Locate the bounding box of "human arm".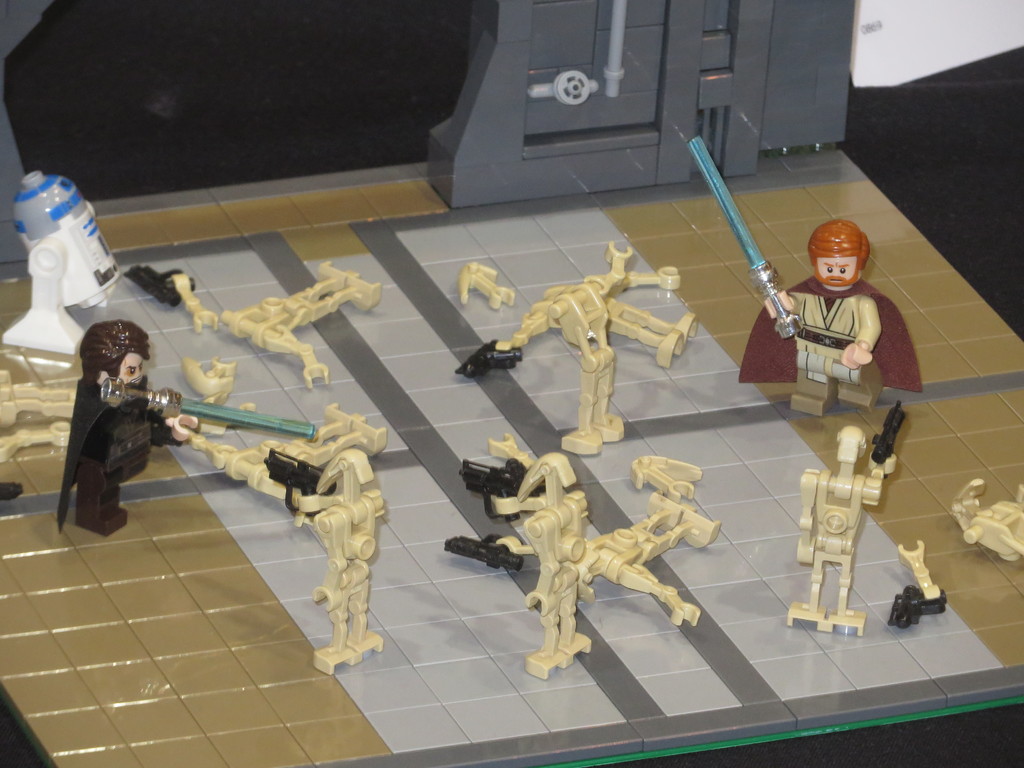
Bounding box: bbox=(837, 294, 884, 371).
